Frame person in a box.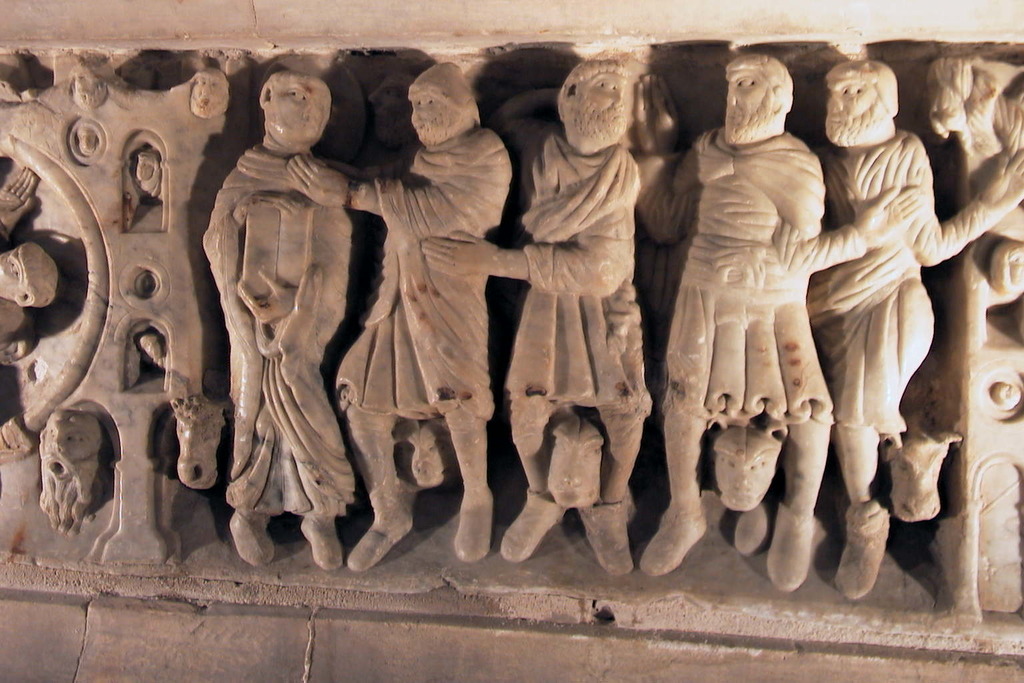
631 49 835 582.
